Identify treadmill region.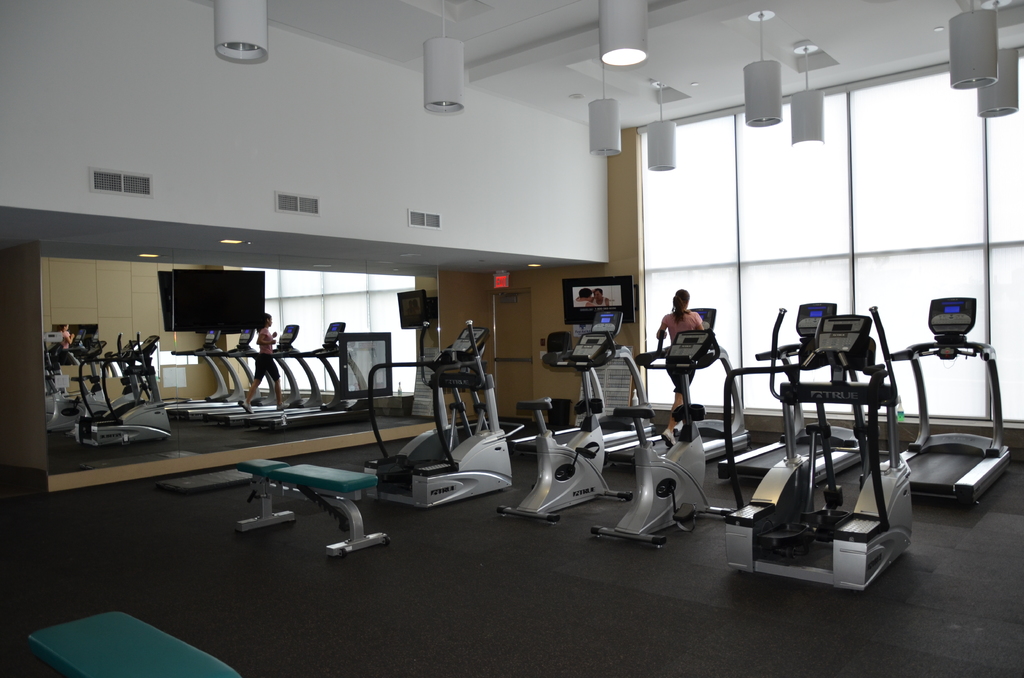
Region: (x1=507, y1=311, x2=648, y2=460).
